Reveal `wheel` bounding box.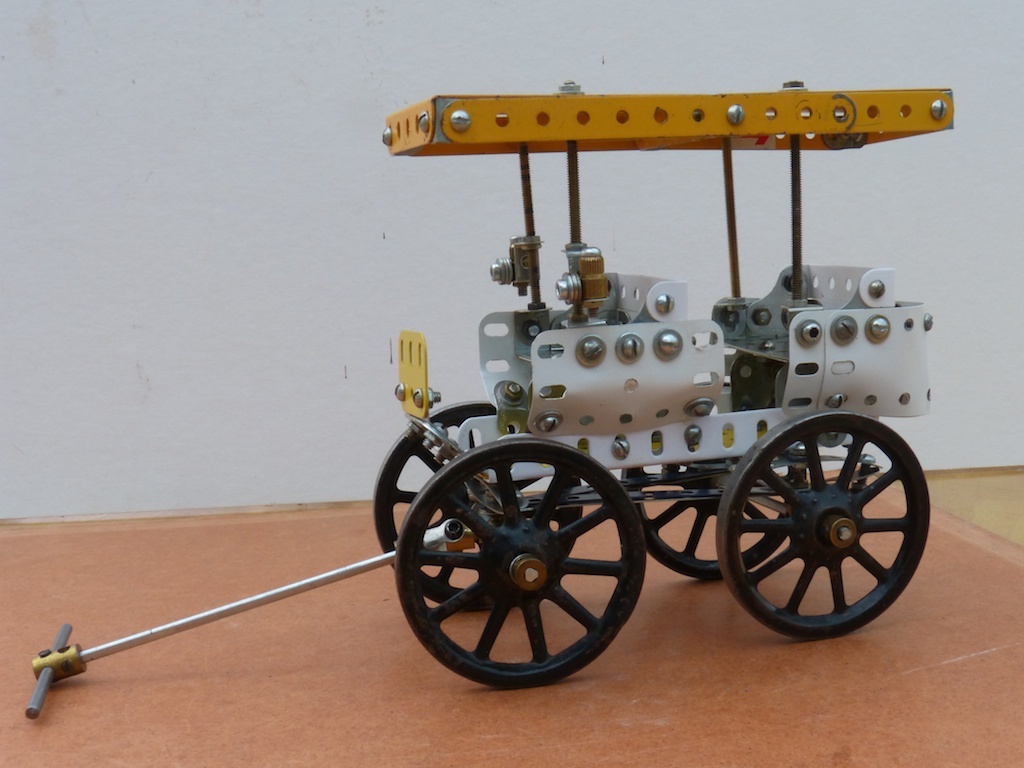
Revealed: rect(371, 400, 584, 614).
